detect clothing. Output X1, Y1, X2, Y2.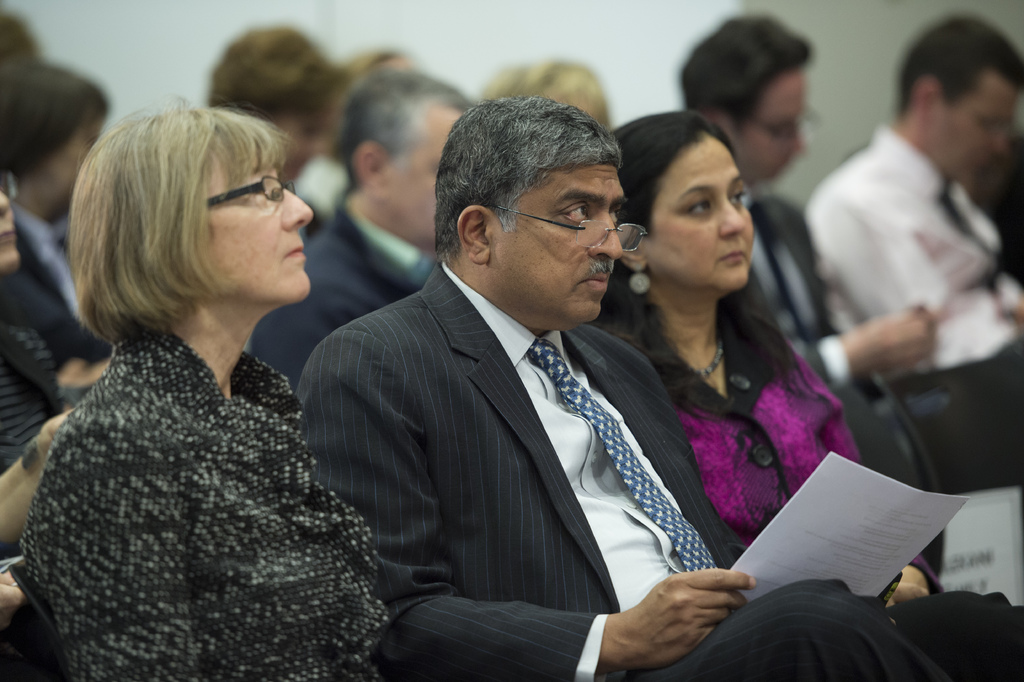
17, 321, 401, 681.
